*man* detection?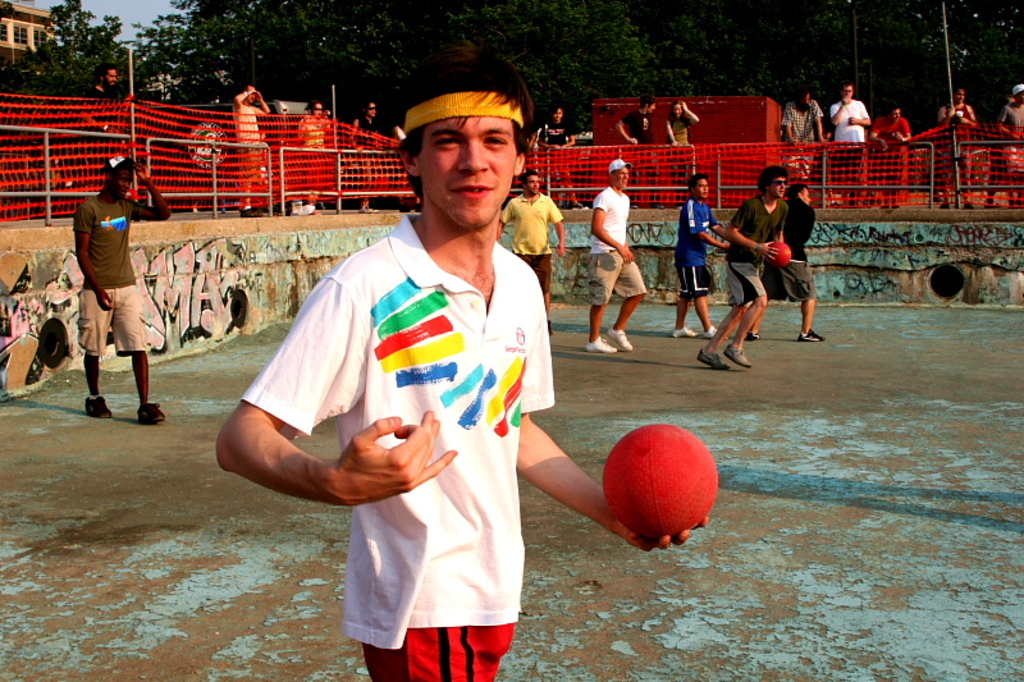
[left=698, top=163, right=787, bottom=379]
